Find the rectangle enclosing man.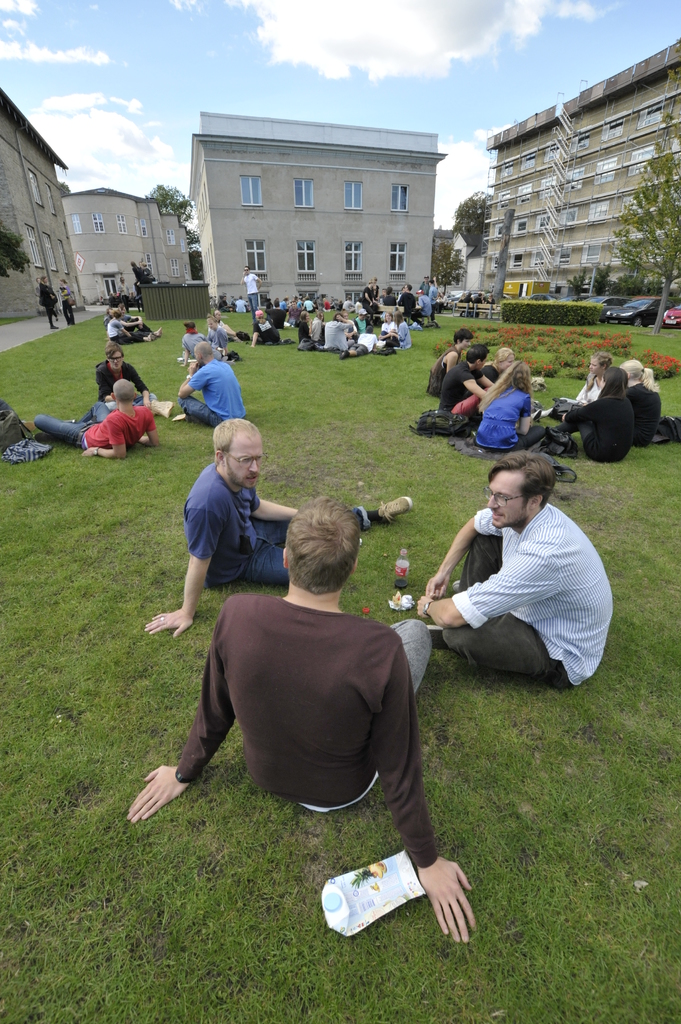
394,285,415,318.
